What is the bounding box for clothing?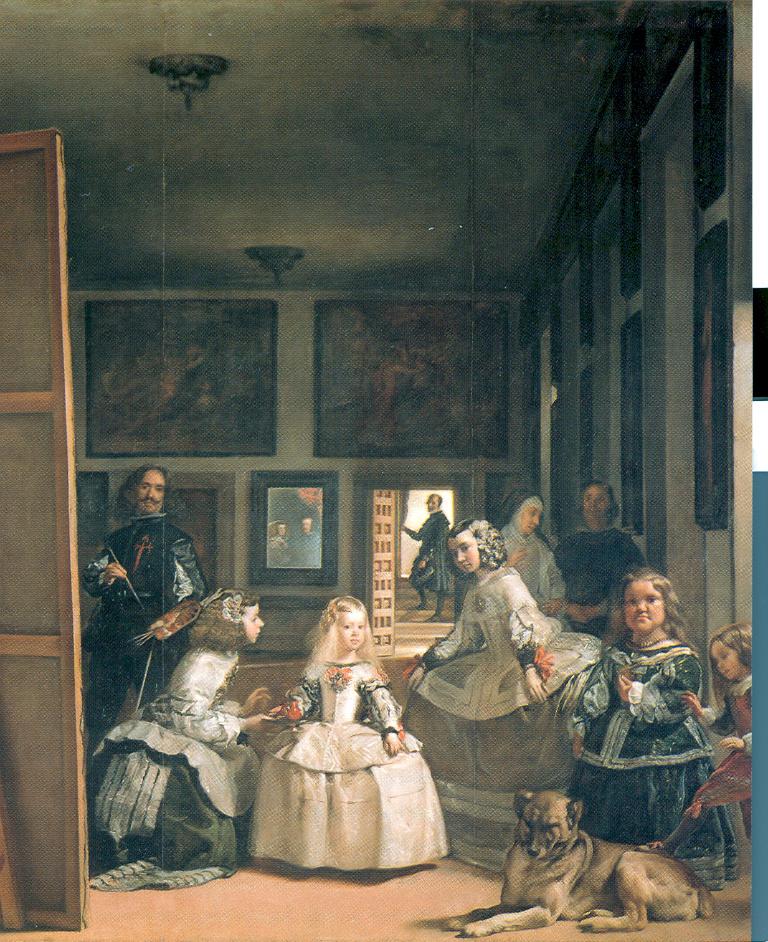
<bbox>404, 566, 617, 740</bbox>.
